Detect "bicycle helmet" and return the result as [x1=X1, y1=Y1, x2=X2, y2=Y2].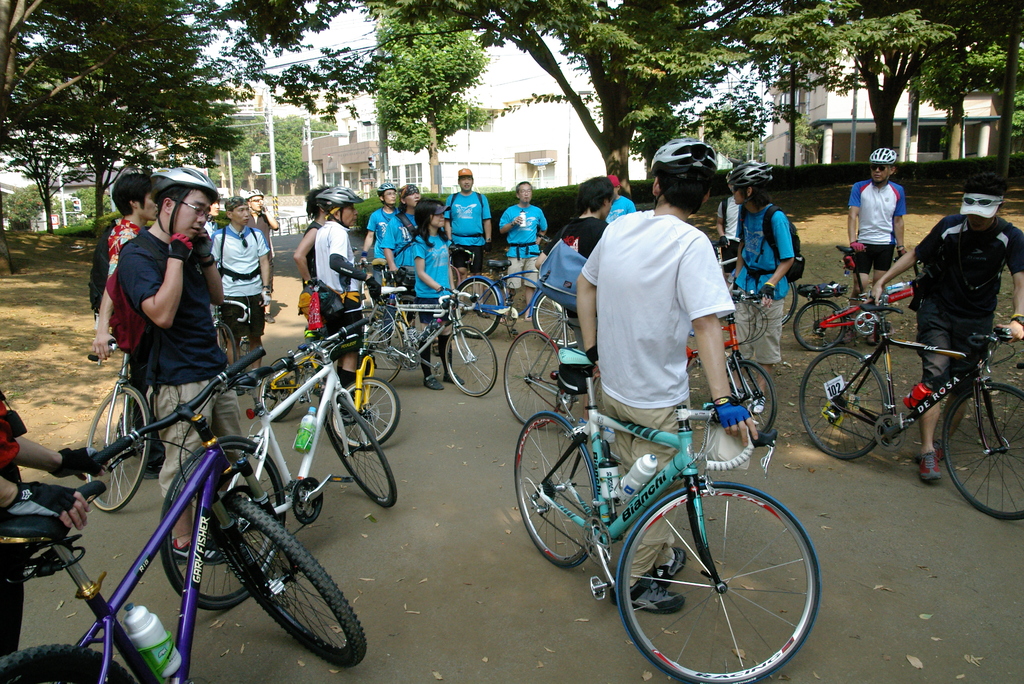
[x1=646, y1=132, x2=719, y2=166].
